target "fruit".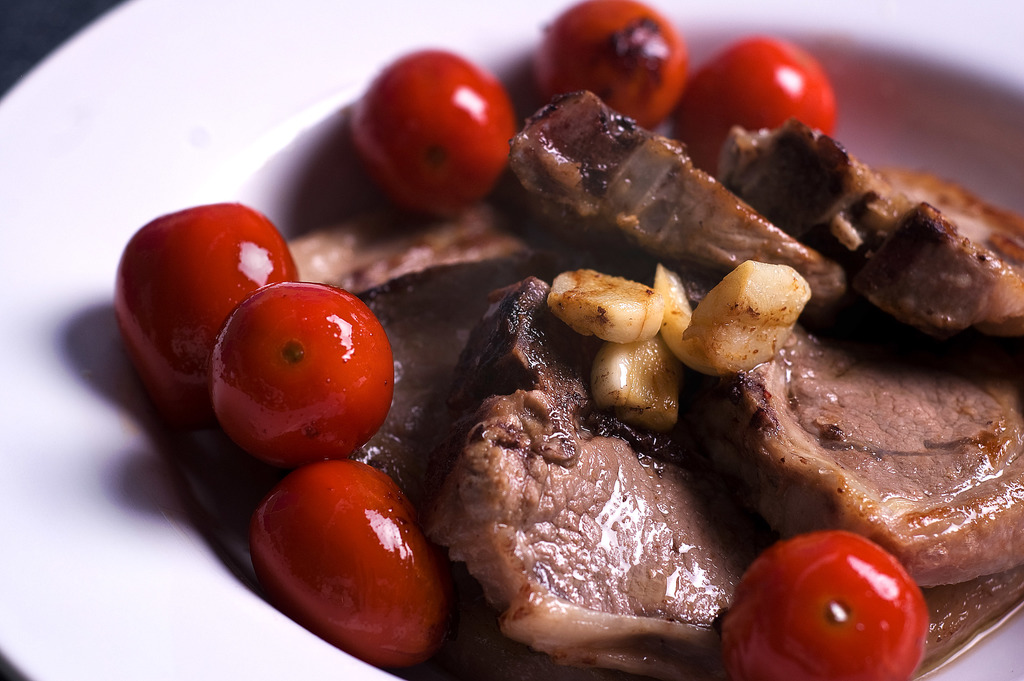
Target region: 675:37:836:175.
